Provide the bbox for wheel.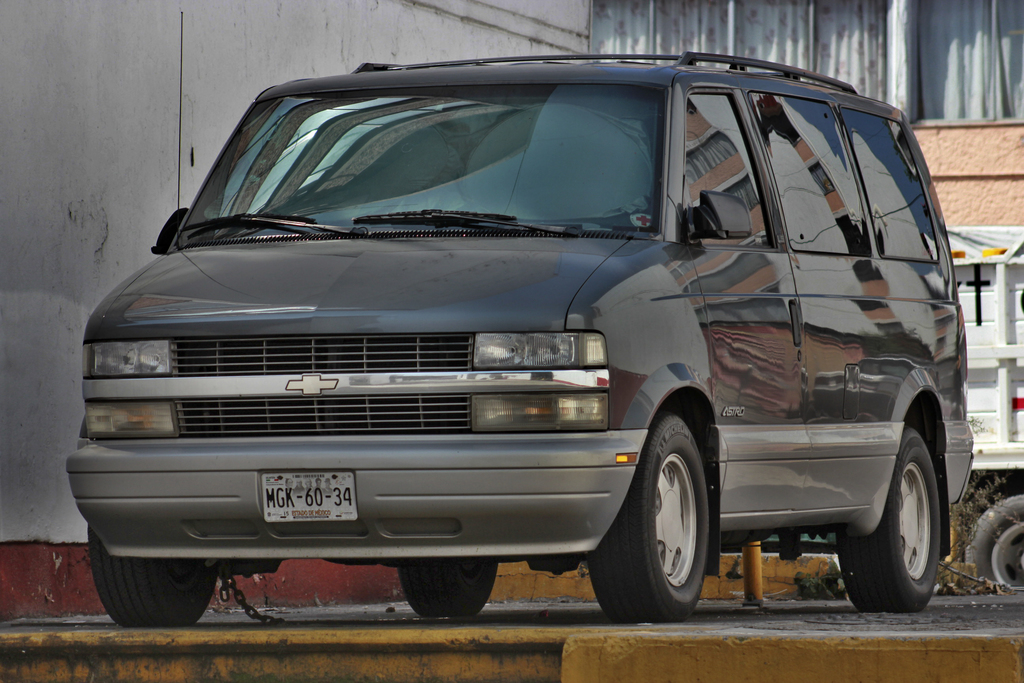
left=964, top=490, right=1023, bottom=593.
